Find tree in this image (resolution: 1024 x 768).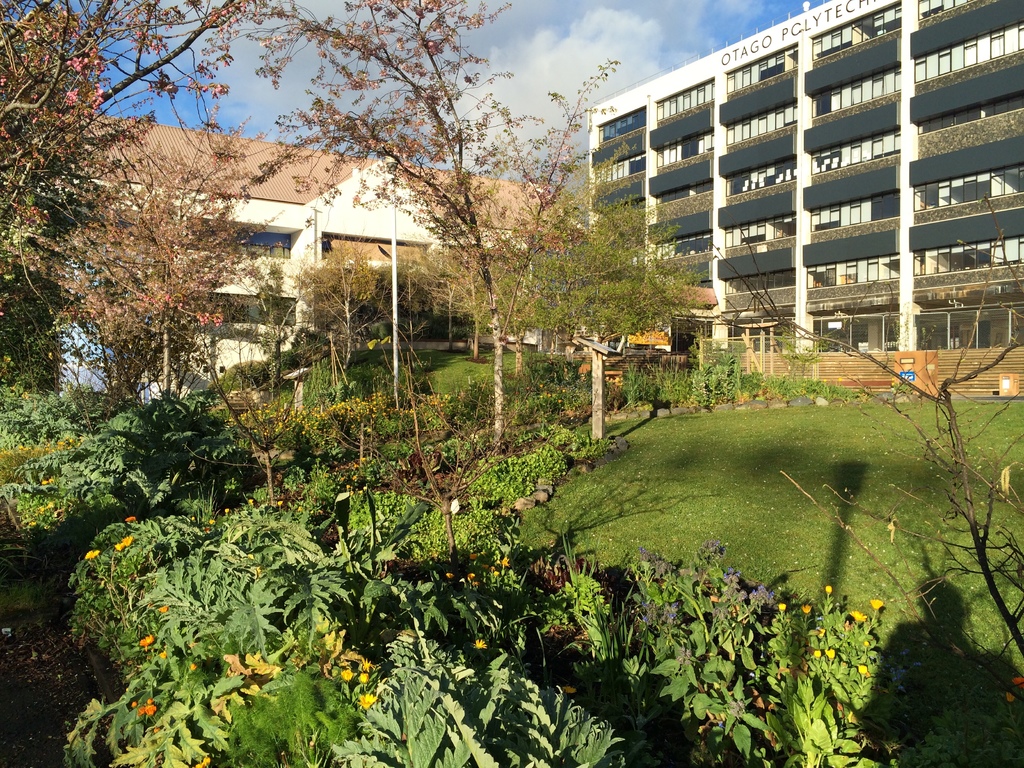
{"x1": 47, "y1": 166, "x2": 243, "y2": 412}.
